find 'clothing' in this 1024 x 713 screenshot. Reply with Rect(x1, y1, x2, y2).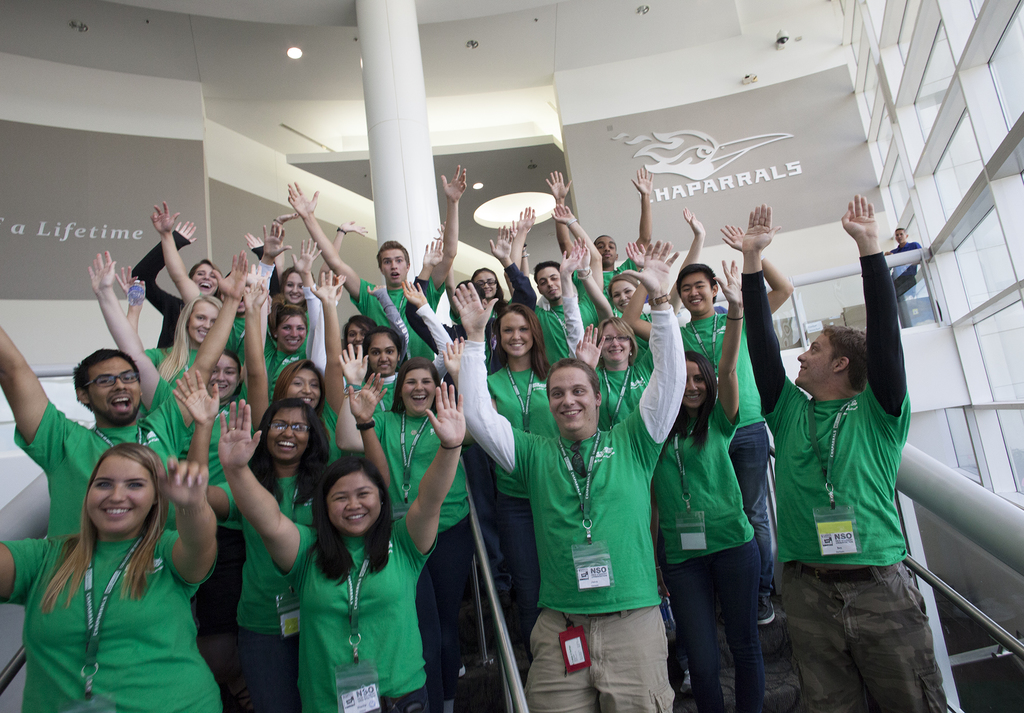
Rect(650, 397, 760, 712).
